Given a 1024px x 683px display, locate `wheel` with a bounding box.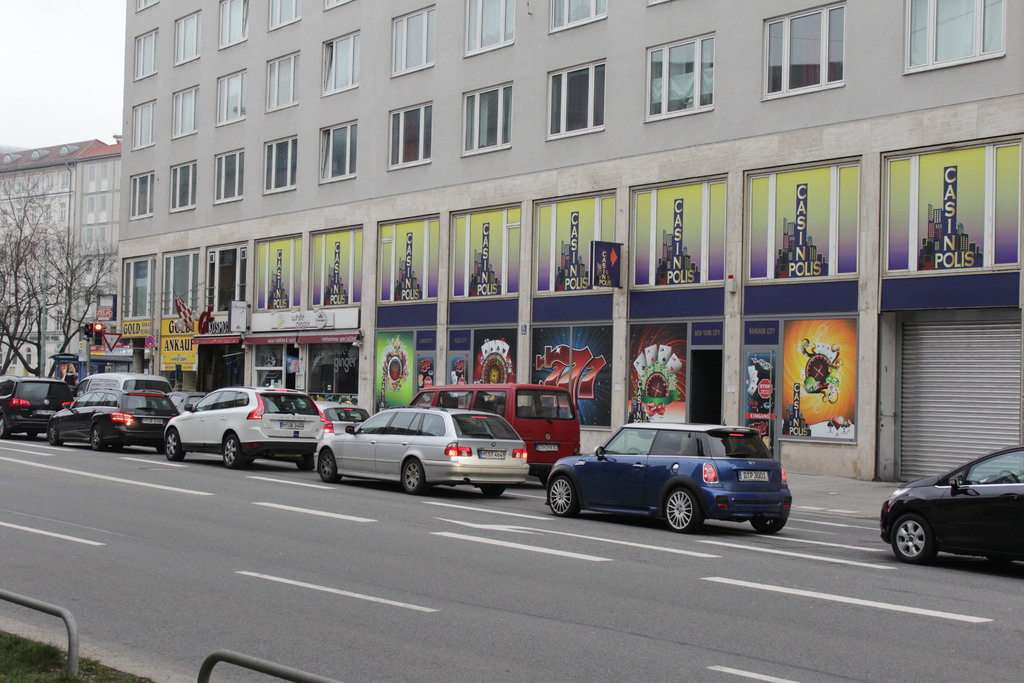
Located: (x1=221, y1=436, x2=240, y2=469).
